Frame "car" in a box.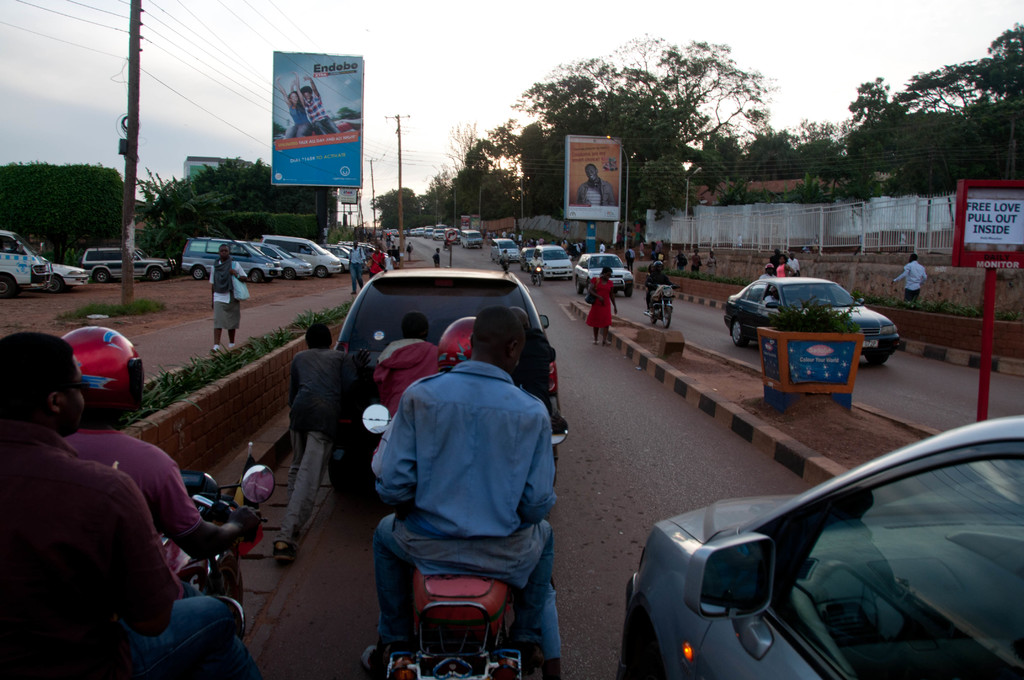
pyautogui.locateOnScreen(525, 247, 577, 280).
